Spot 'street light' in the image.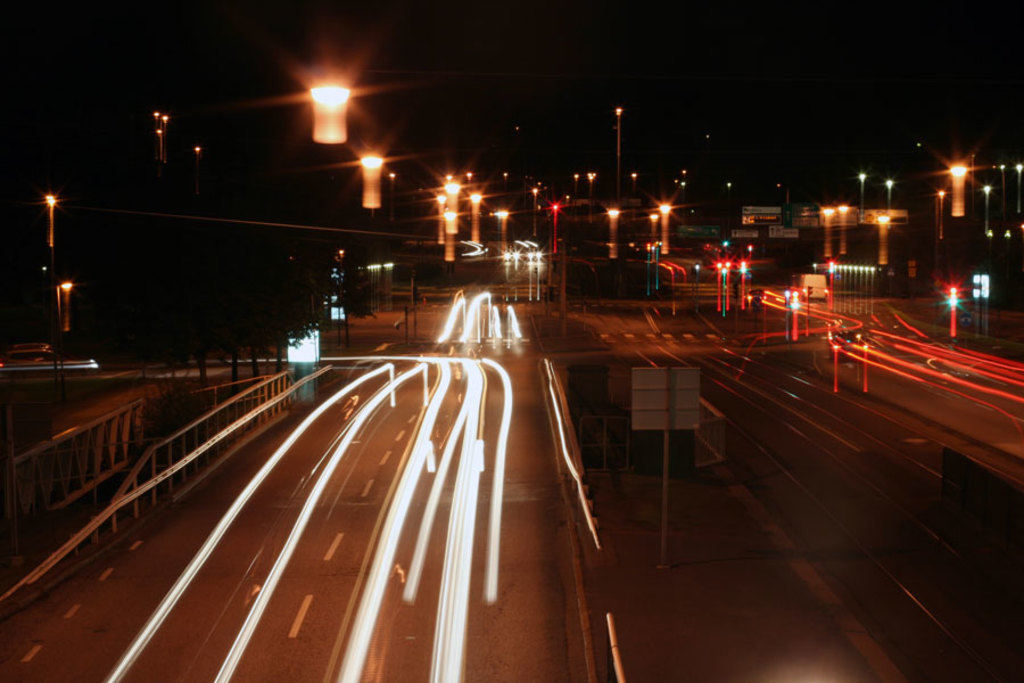
'street light' found at (x1=56, y1=281, x2=77, y2=393).
